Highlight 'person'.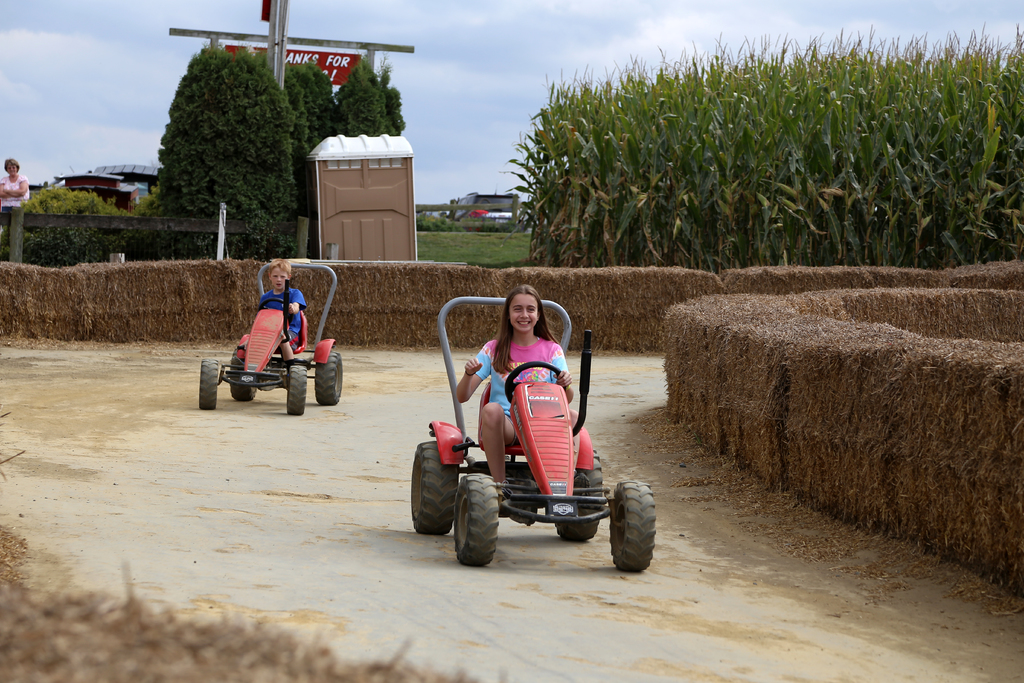
Highlighted region: (x1=0, y1=156, x2=28, y2=220).
